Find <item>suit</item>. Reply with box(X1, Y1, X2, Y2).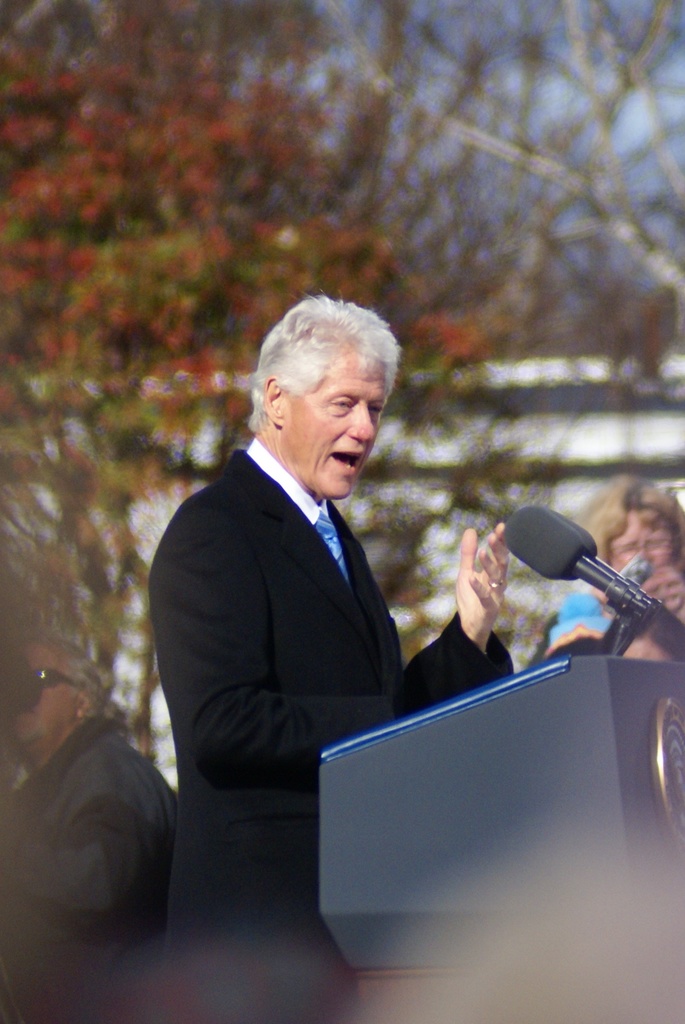
box(146, 433, 513, 1023).
